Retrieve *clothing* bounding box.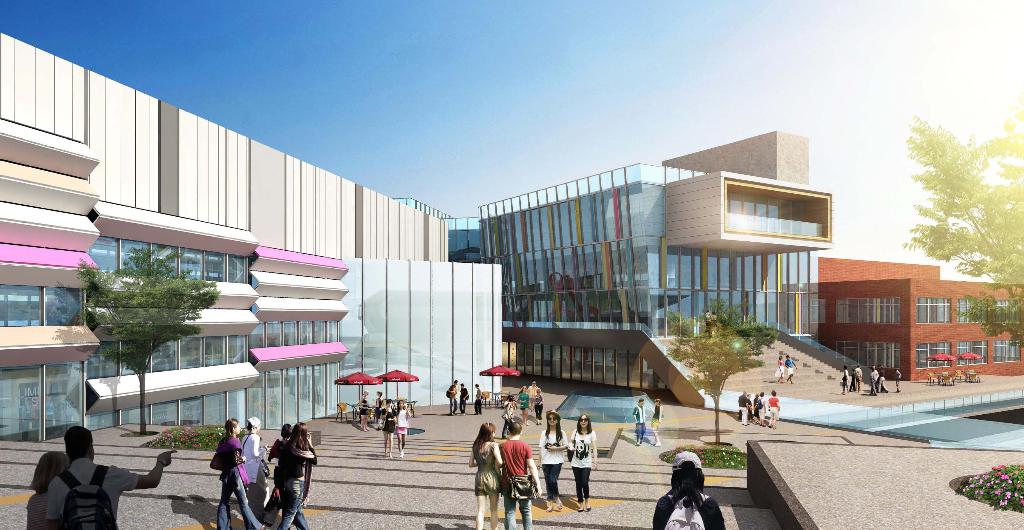
Bounding box: pyautogui.locateOnScreen(651, 406, 660, 431).
